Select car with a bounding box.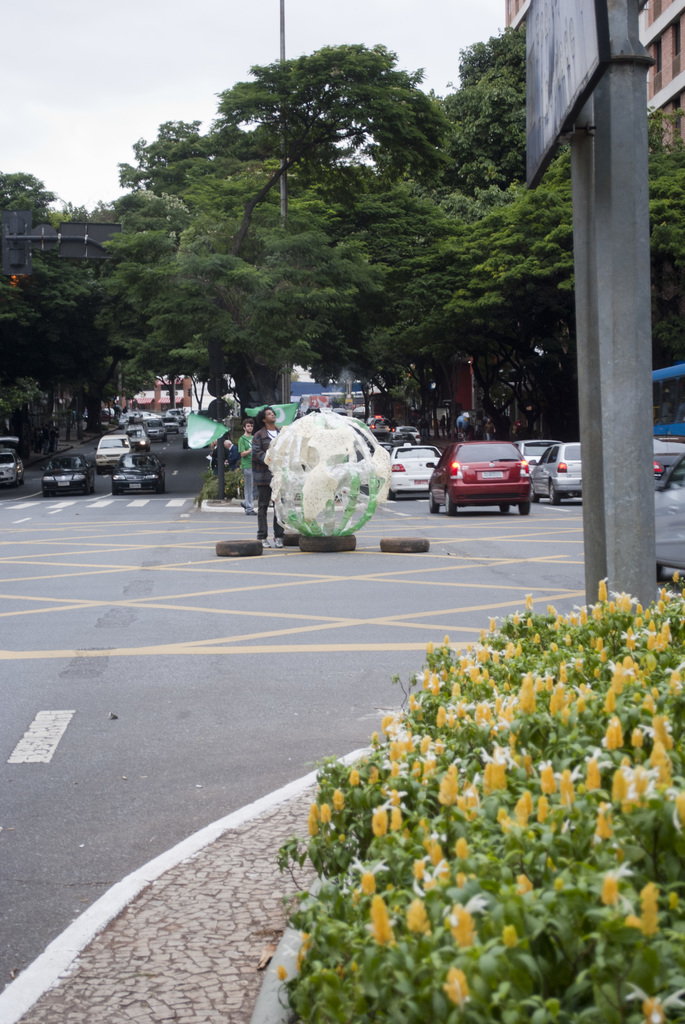
bbox=[0, 438, 26, 490].
